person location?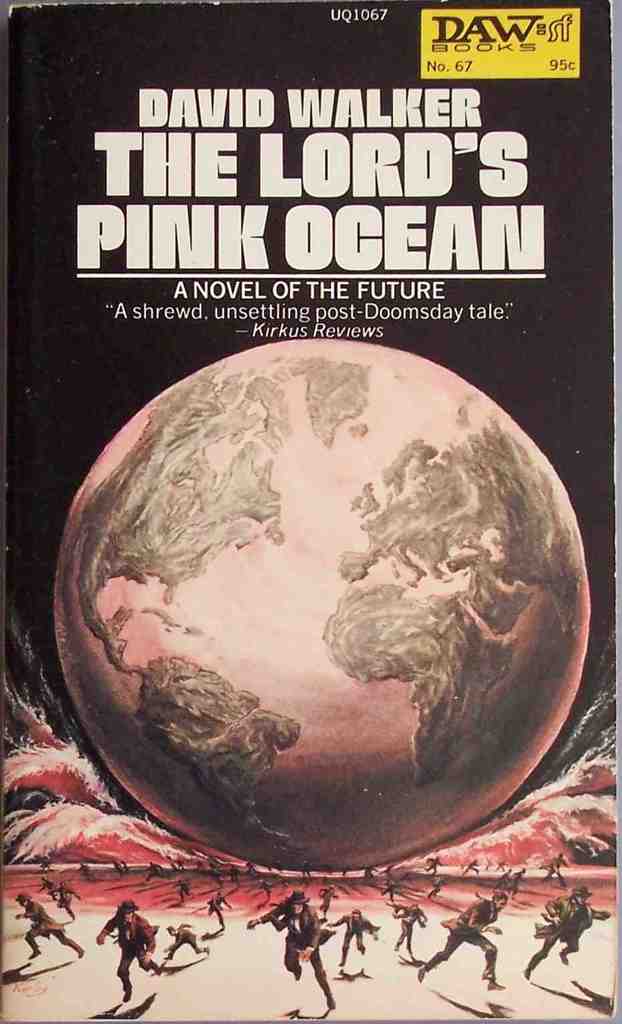
[x1=317, y1=882, x2=338, y2=915]
